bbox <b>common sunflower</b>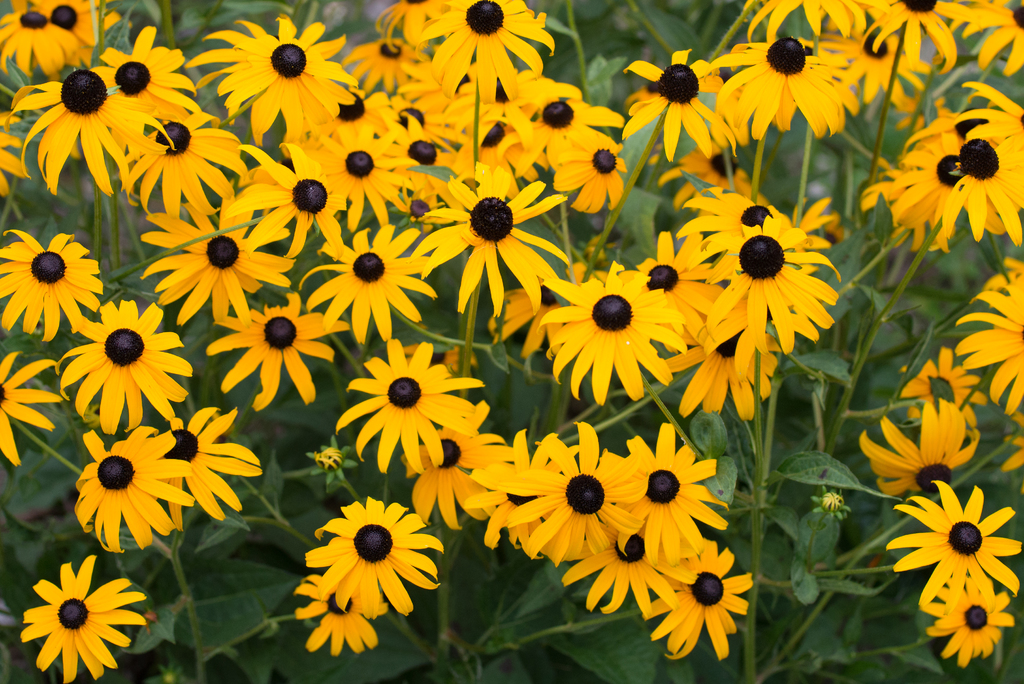
<region>561, 140, 620, 202</region>
